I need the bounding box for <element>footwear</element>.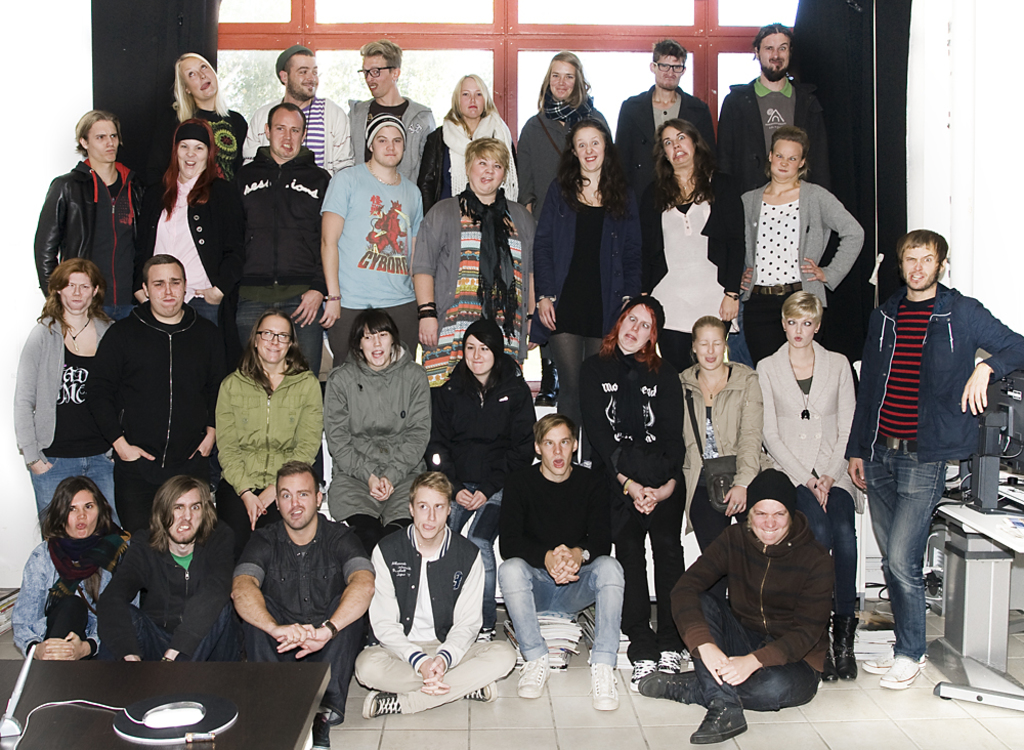
Here it is: l=465, t=682, r=496, b=700.
